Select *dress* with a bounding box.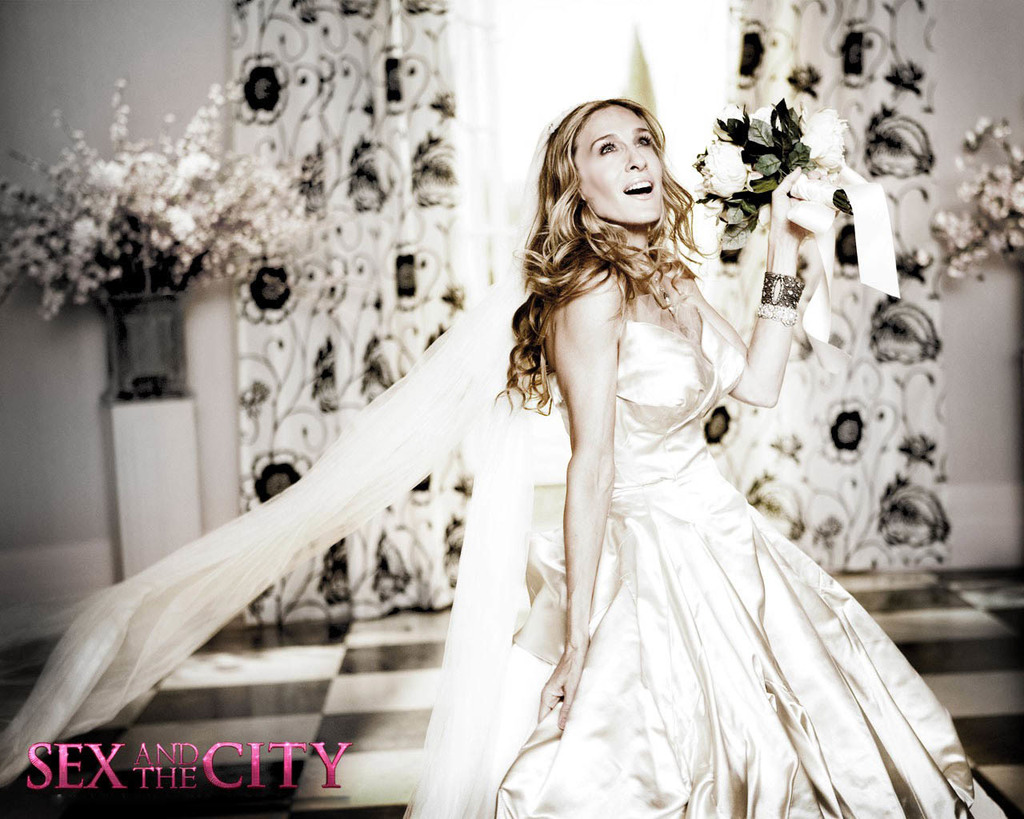
[x1=494, y1=304, x2=1008, y2=818].
